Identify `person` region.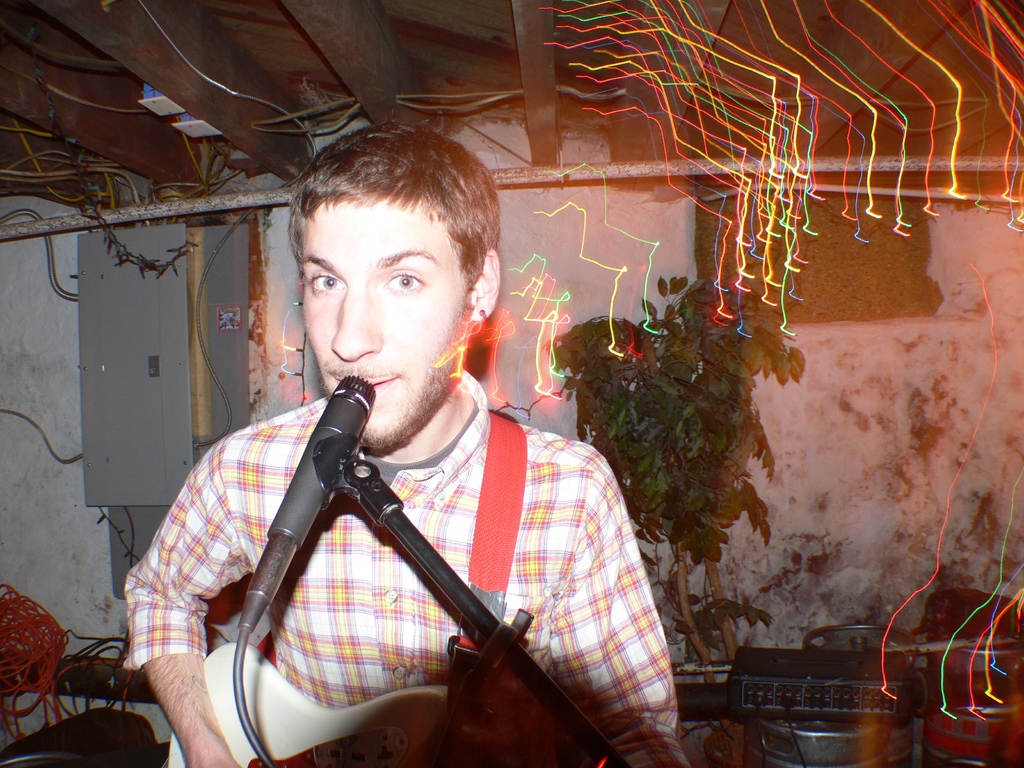
Region: 161, 223, 669, 767.
